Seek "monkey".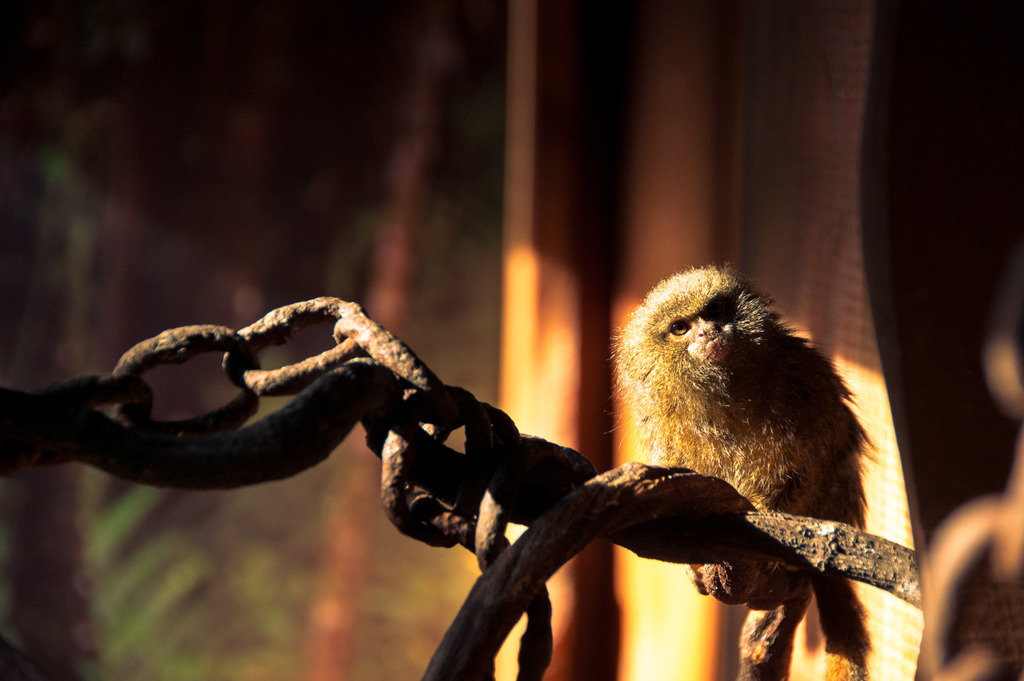
(x1=610, y1=260, x2=876, y2=680).
